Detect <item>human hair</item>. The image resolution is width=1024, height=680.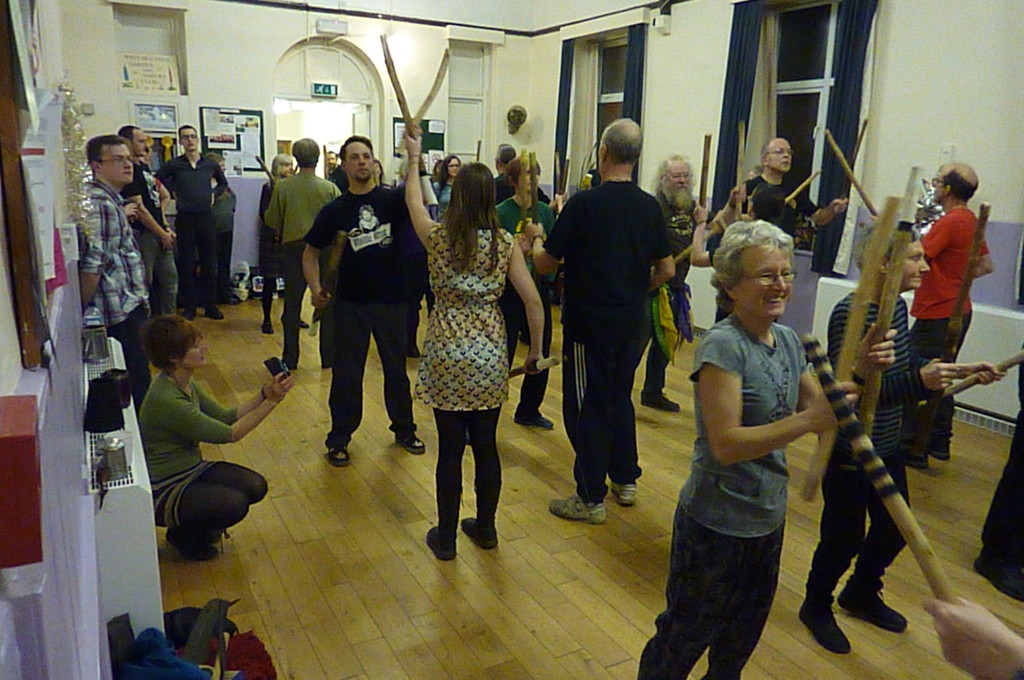
86, 135, 130, 170.
